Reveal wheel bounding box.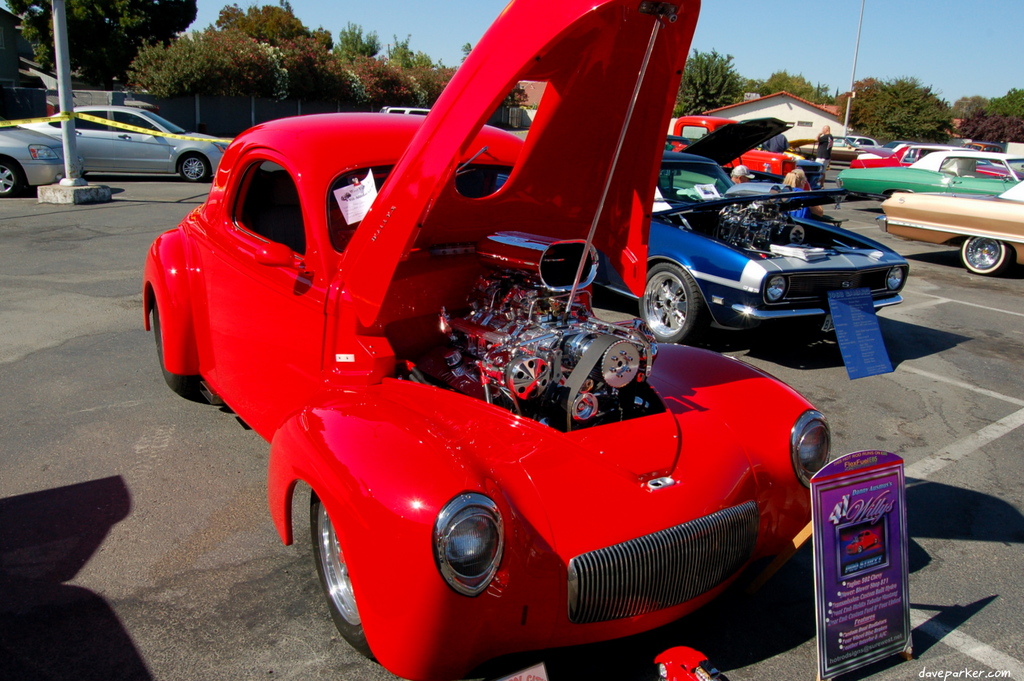
Revealed: x1=180, y1=154, x2=206, y2=182.
